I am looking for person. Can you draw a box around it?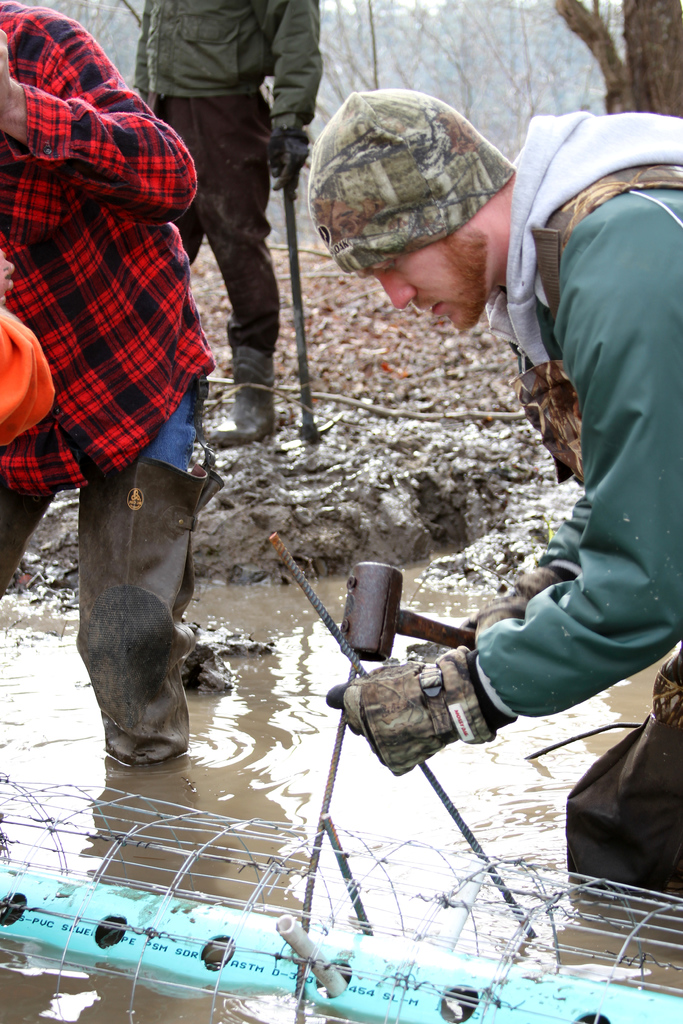
Sure, the bounding box is 306:87:682:897.
